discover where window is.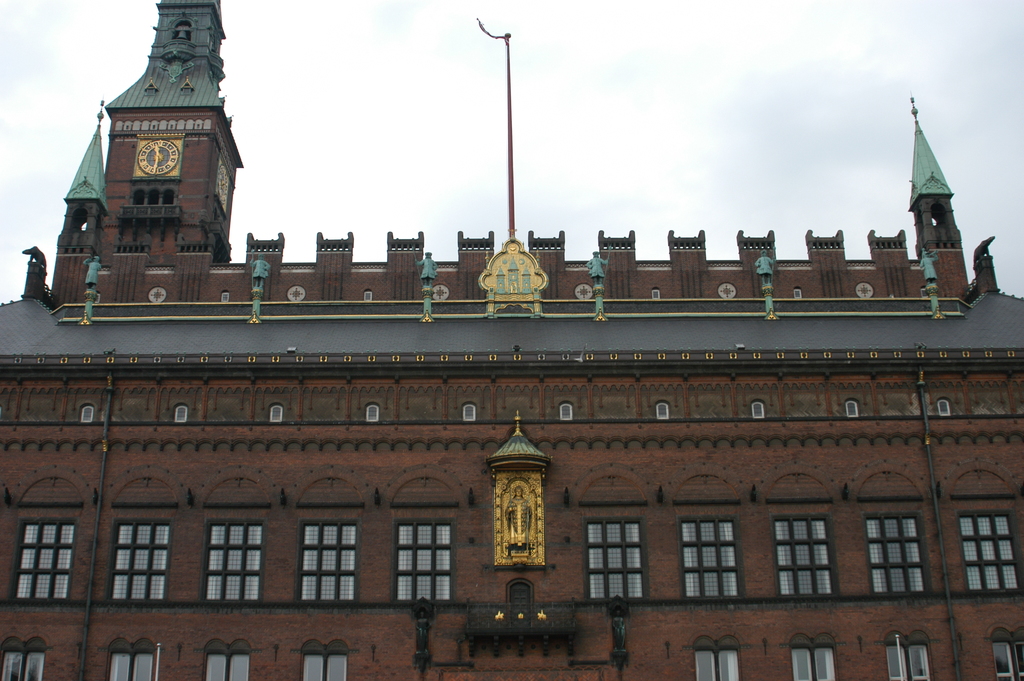
Discovered at x1=209 y1=526 x2=260 y2=598.
